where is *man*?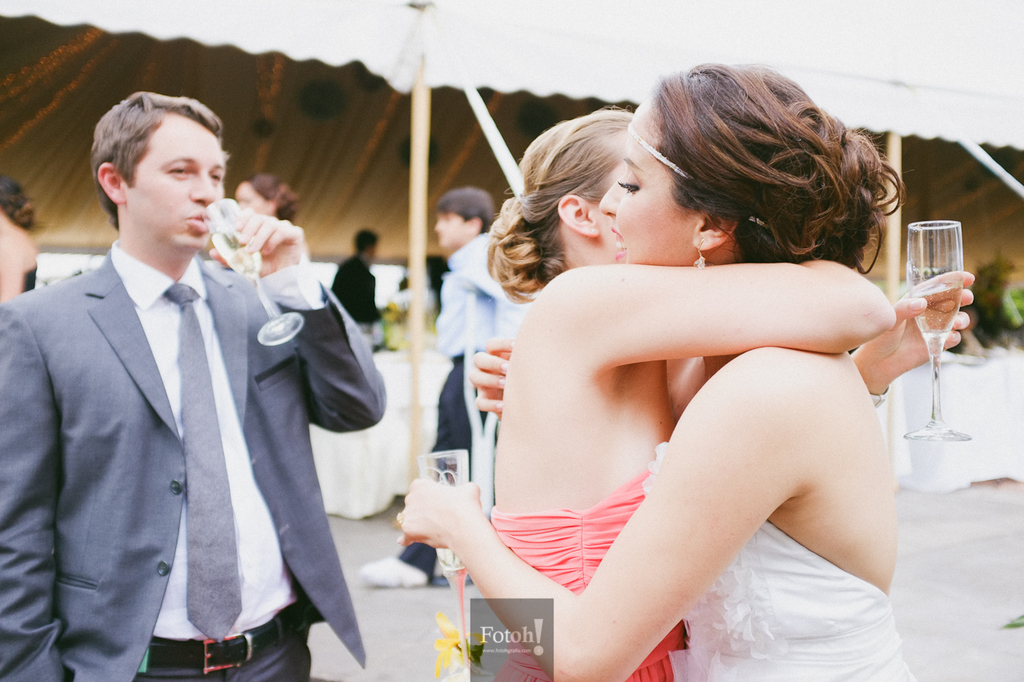
11/80/386/673.
